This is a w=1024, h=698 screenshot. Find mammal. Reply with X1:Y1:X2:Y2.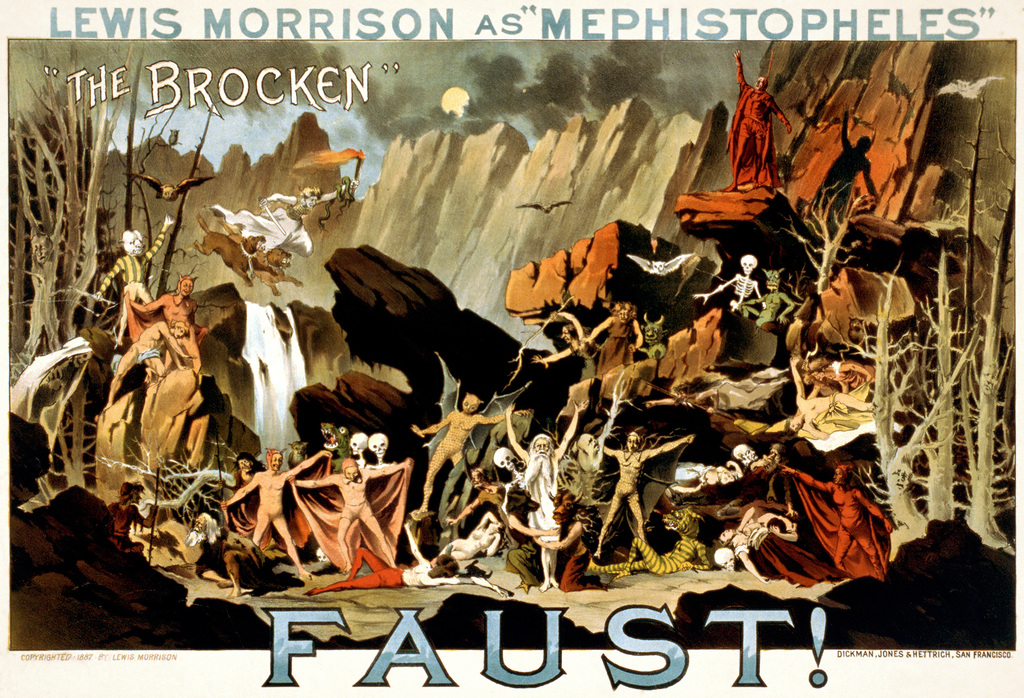
528:311:598:379.
